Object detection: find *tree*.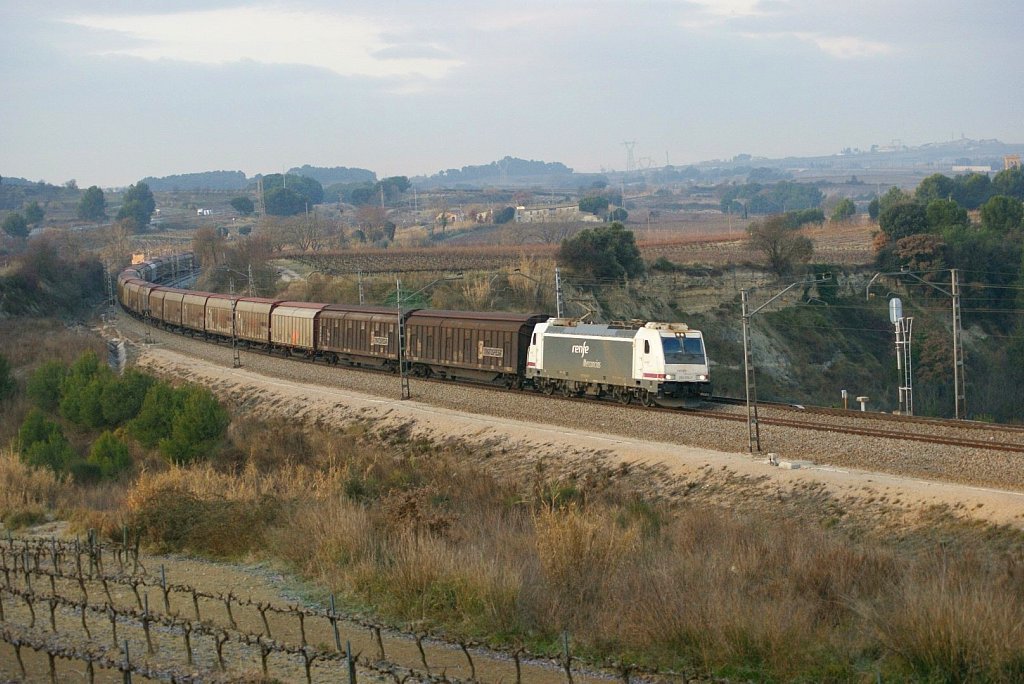
x1=496, y1=205, x2=517, y2=222.
